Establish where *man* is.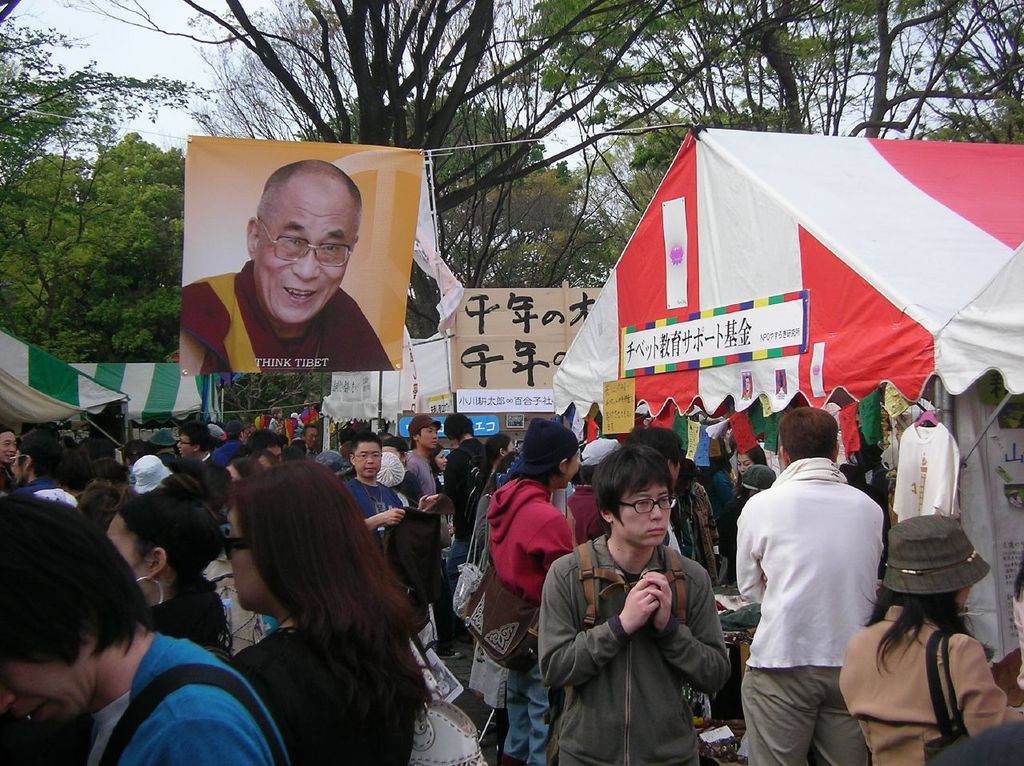
Established at 6 429 80 509.
